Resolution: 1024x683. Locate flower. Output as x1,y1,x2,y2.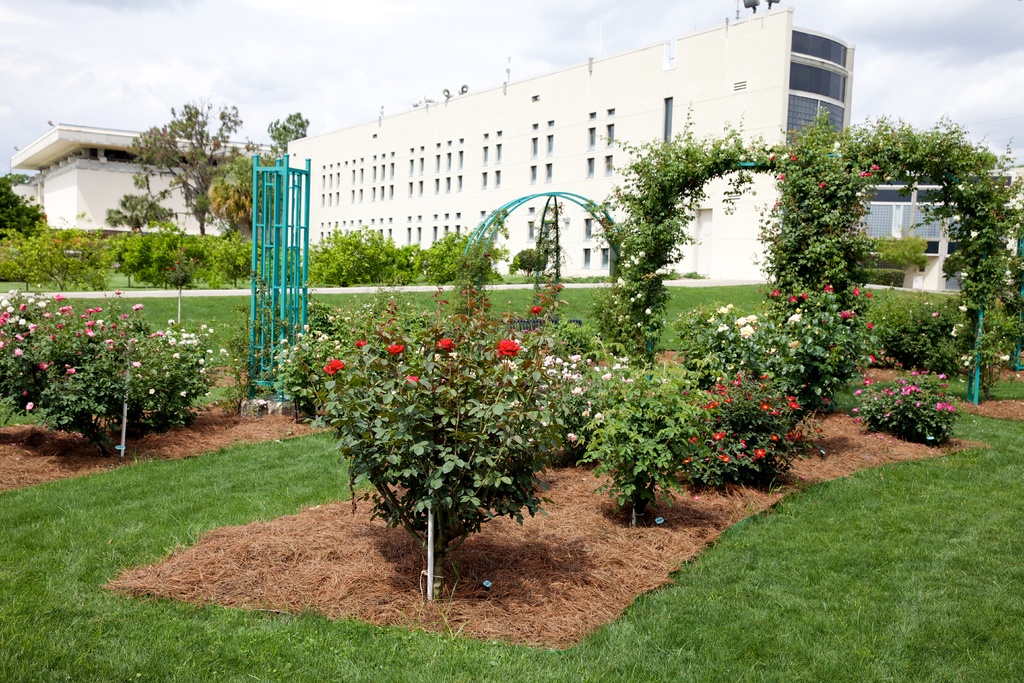
716,323,729,332.
